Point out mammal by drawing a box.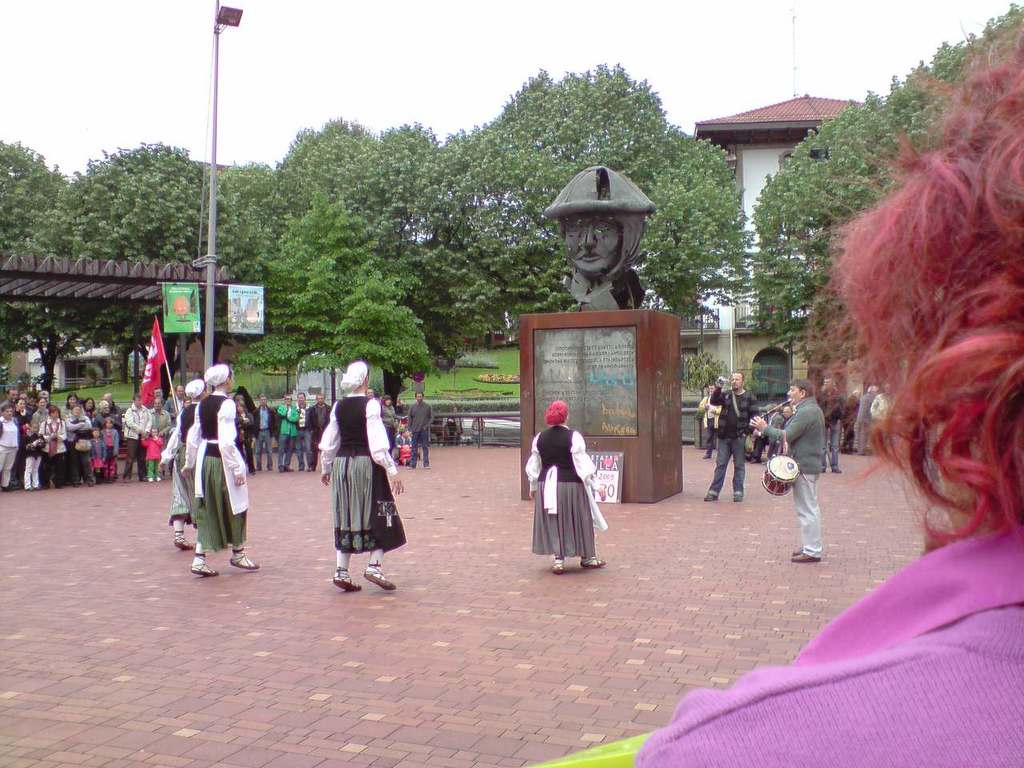
{"x1": 752, "y1": 378, "x2": 826, "y2": 560}.
